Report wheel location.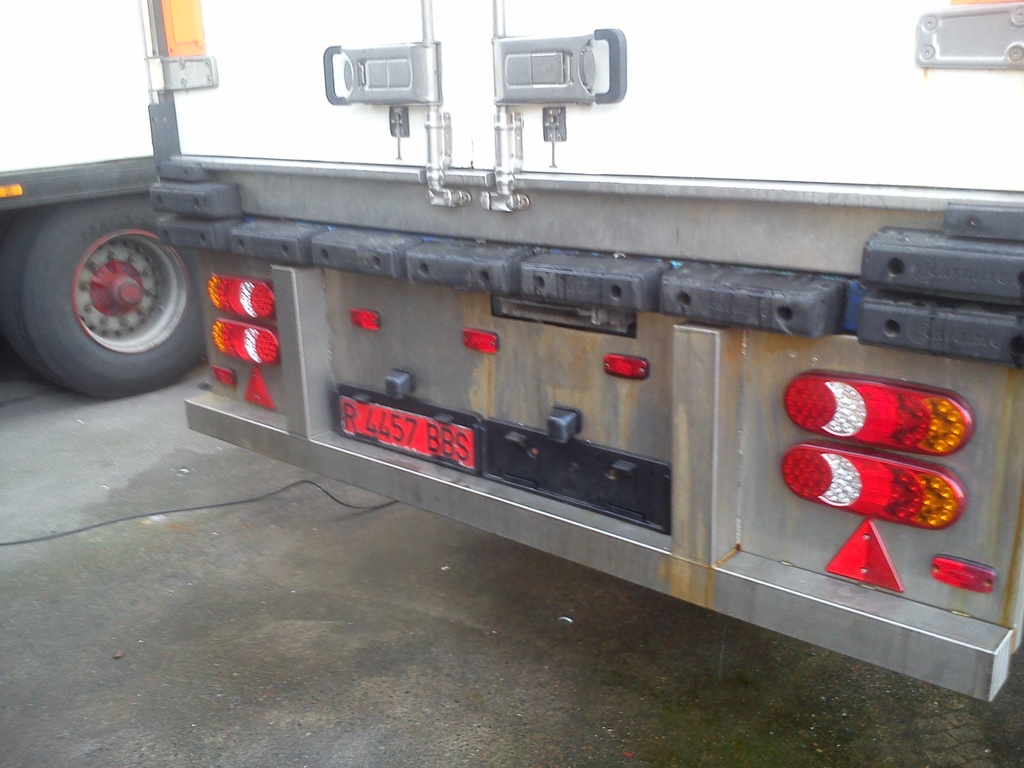
Report: 25:206:203:383.
